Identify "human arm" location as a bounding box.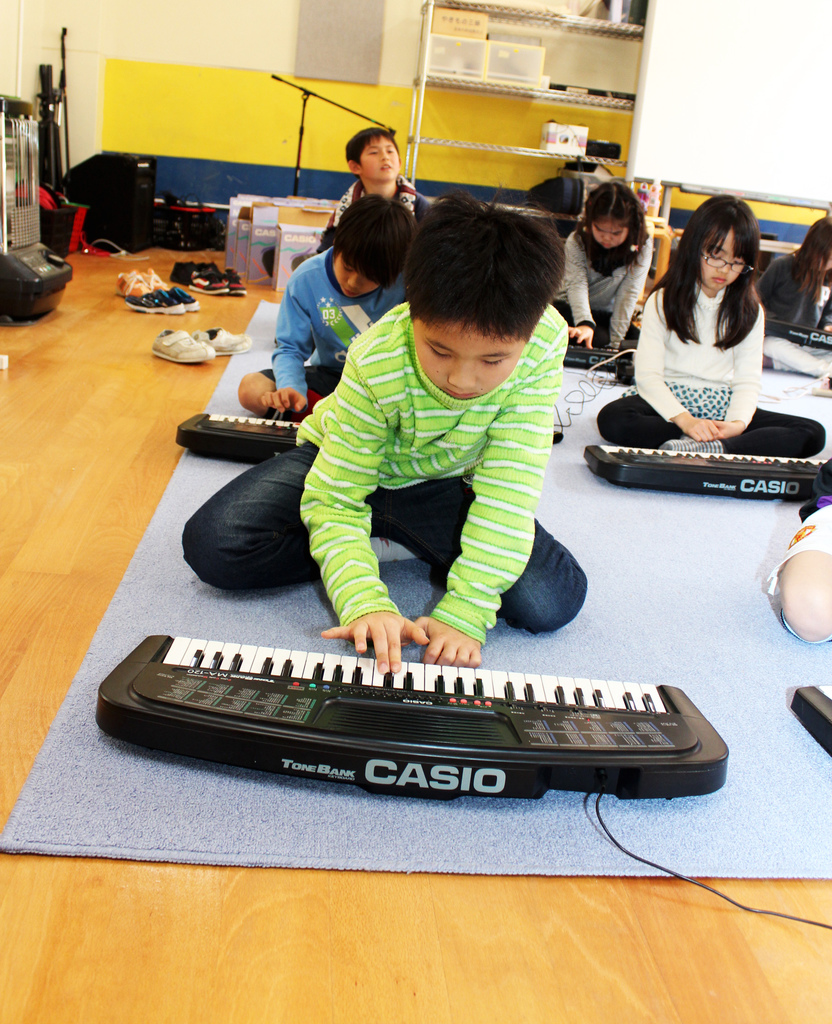
region(300, 355, 429, 674).
